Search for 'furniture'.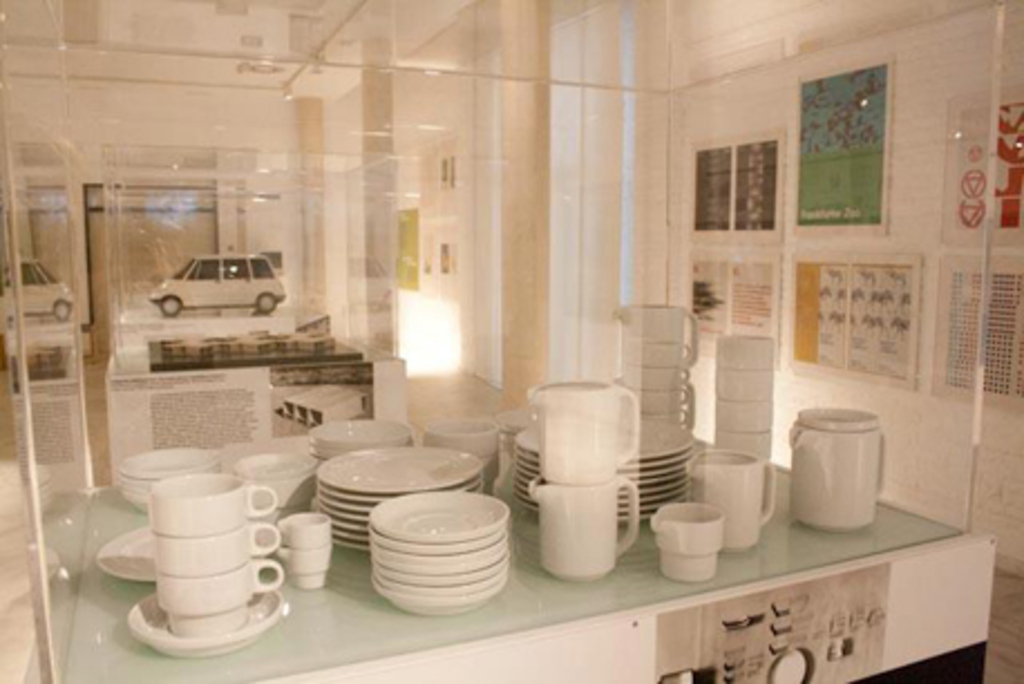
Found at (58, 427, 997, 682).
